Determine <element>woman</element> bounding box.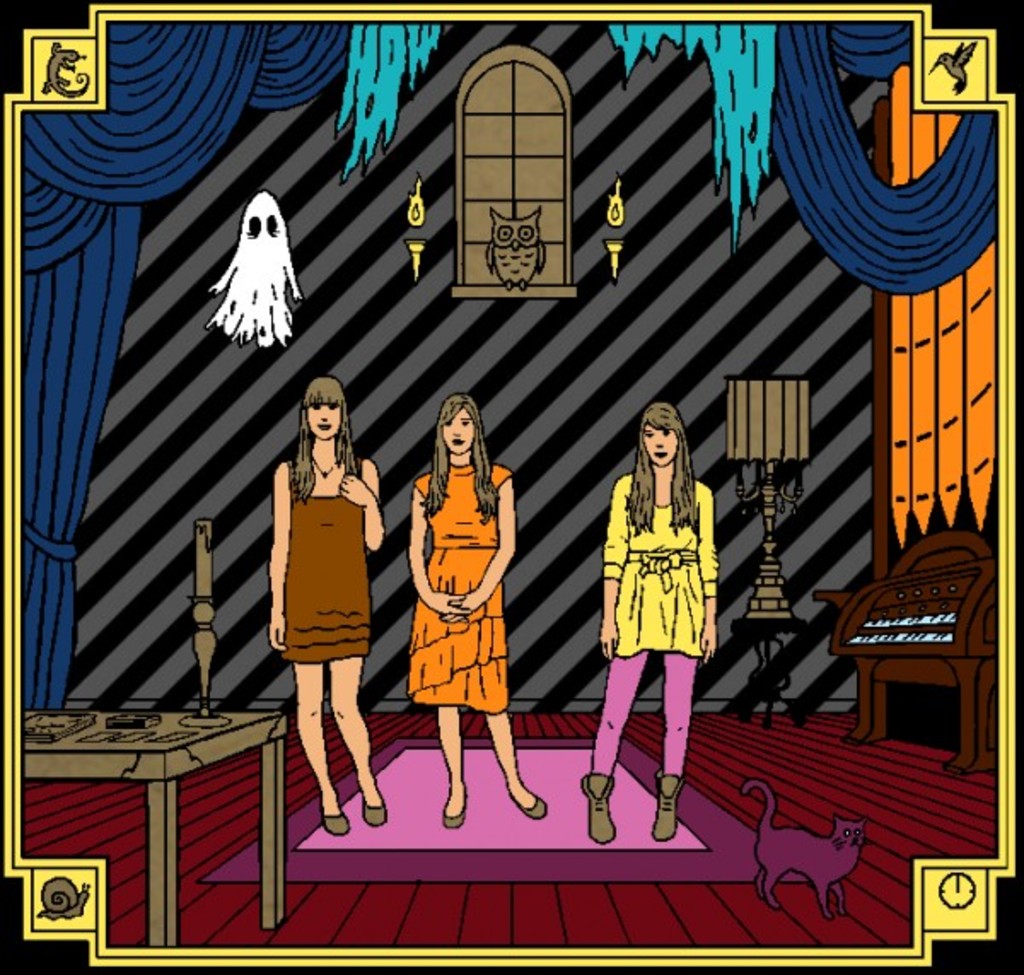
Determined: box=[261, 364, 384, 842].
